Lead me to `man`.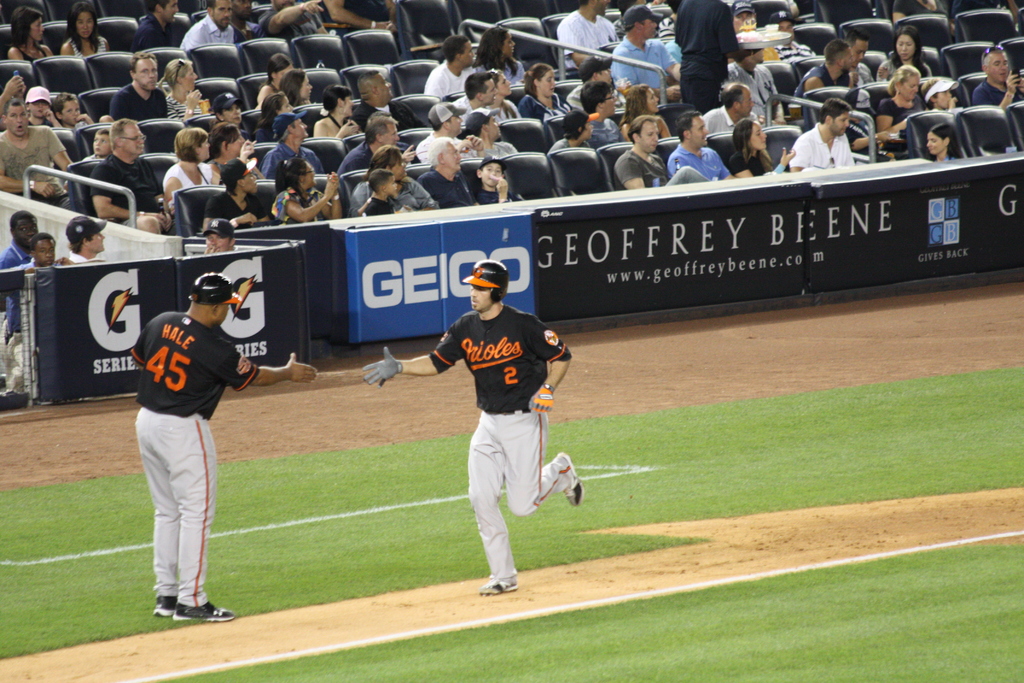
Lead to left=428, top=38, right=474, bottom=100.
